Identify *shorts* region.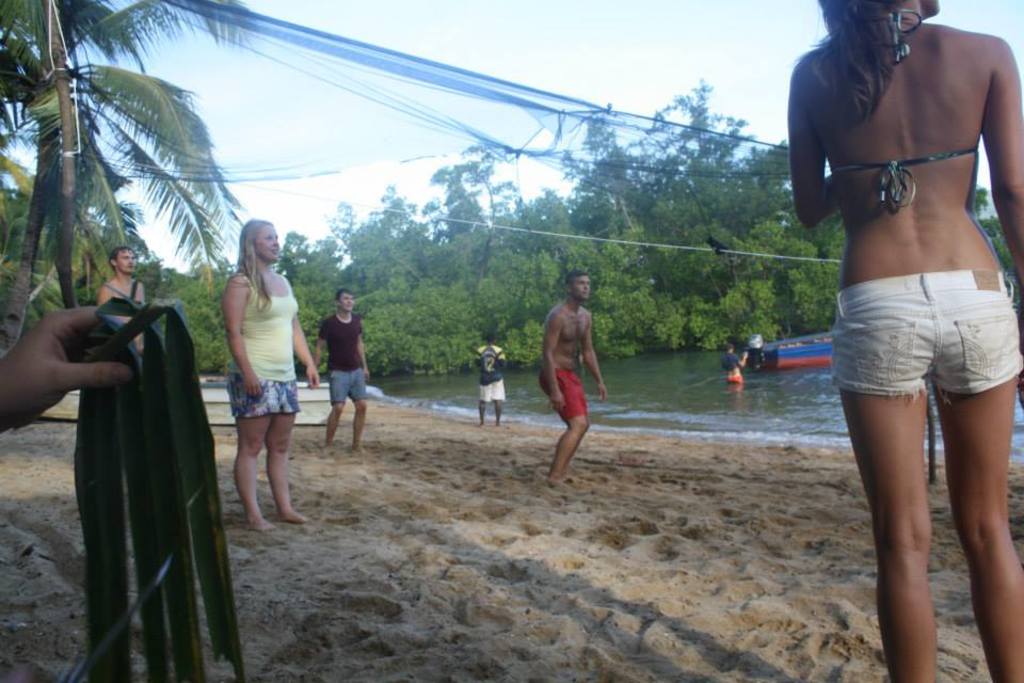
Region: (left=333, top=368, right=366, bottom=401).
